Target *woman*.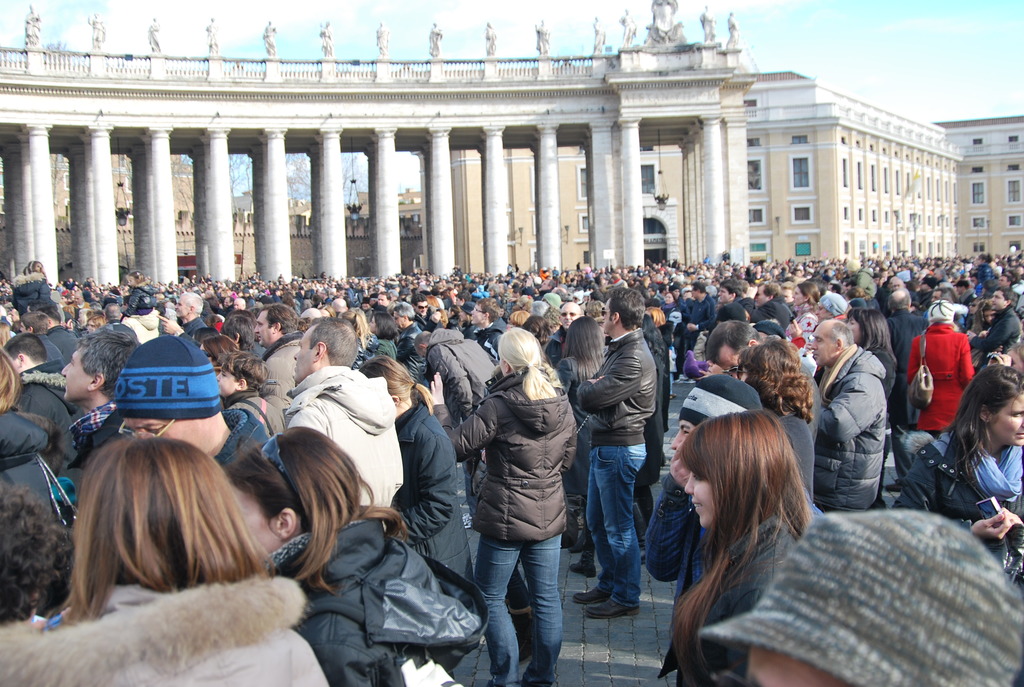
Target region: [420,328,584,686].
